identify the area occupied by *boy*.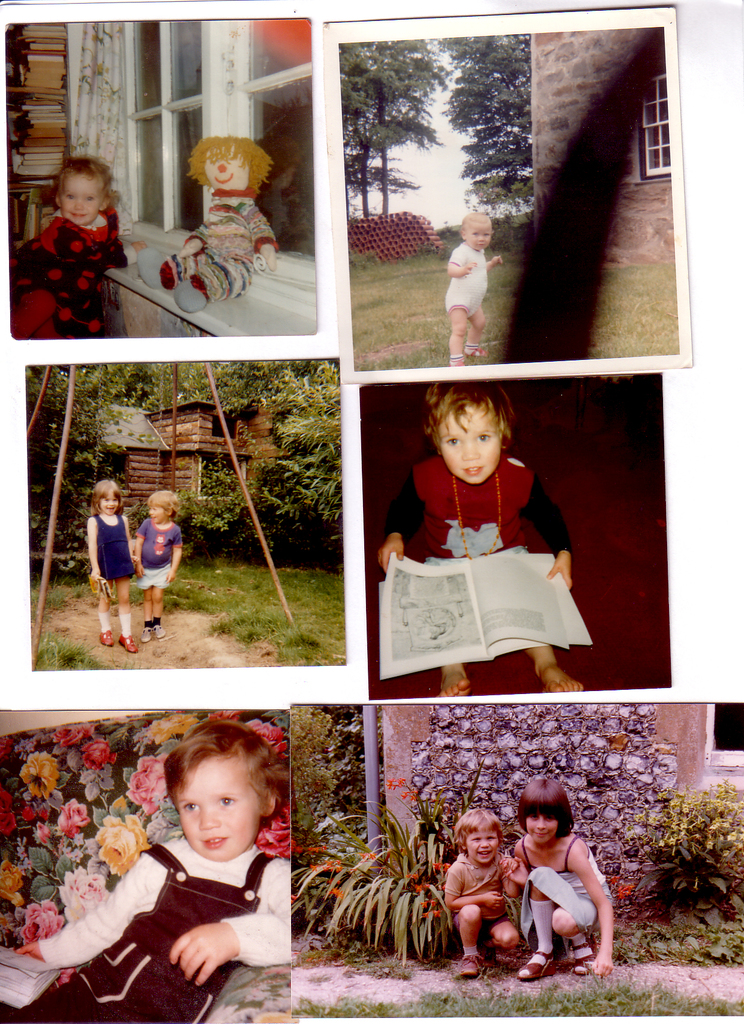
Area: bbox=(102, 731, 319, 1007).
